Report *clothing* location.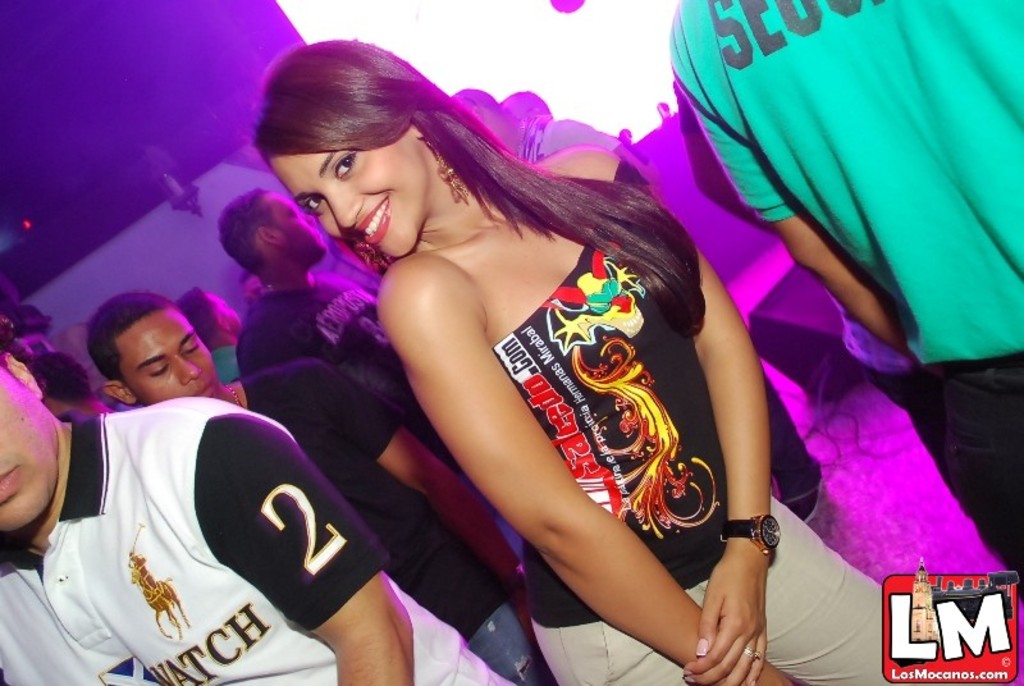
Report: locate(228, 270, 521, 538).
